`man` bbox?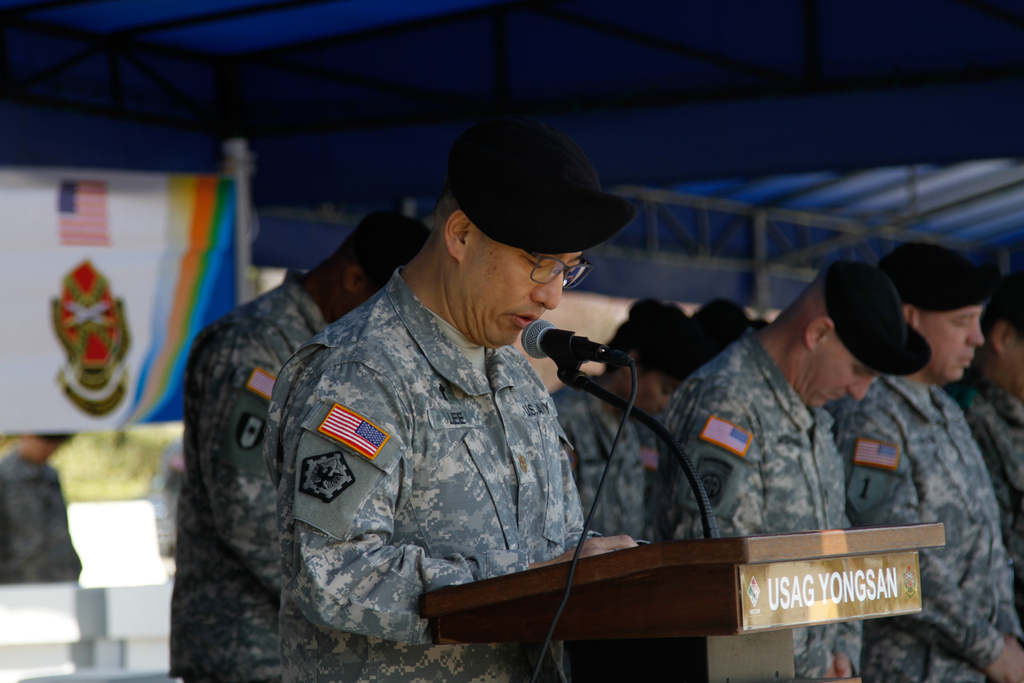
(819, 235, 1023, 682)
